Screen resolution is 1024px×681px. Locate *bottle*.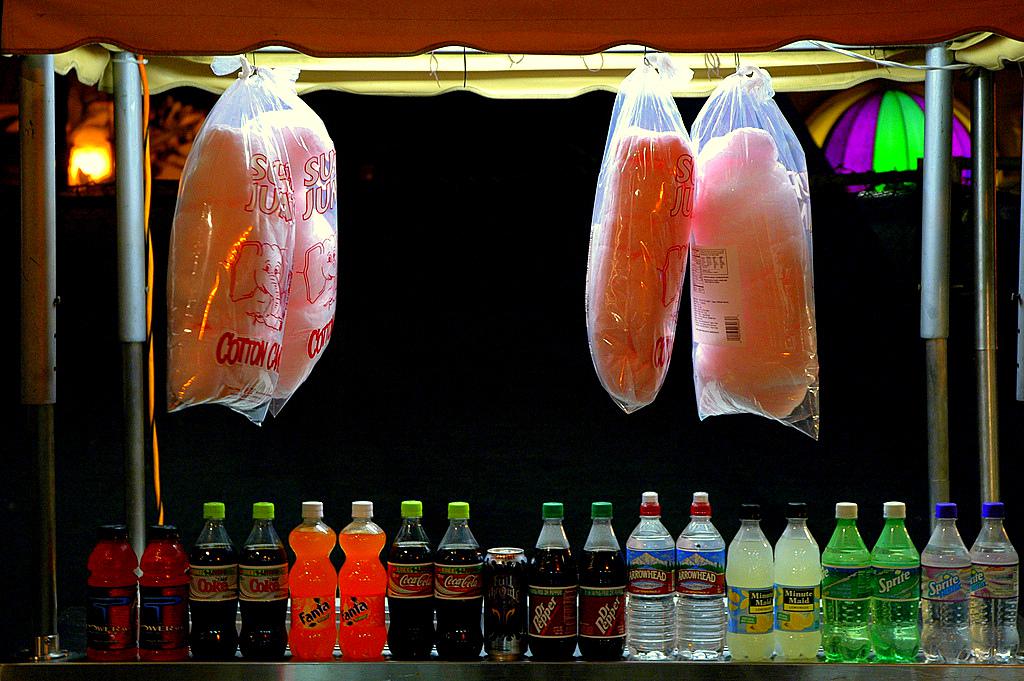
bbox=[771, 500, 820, 660].
